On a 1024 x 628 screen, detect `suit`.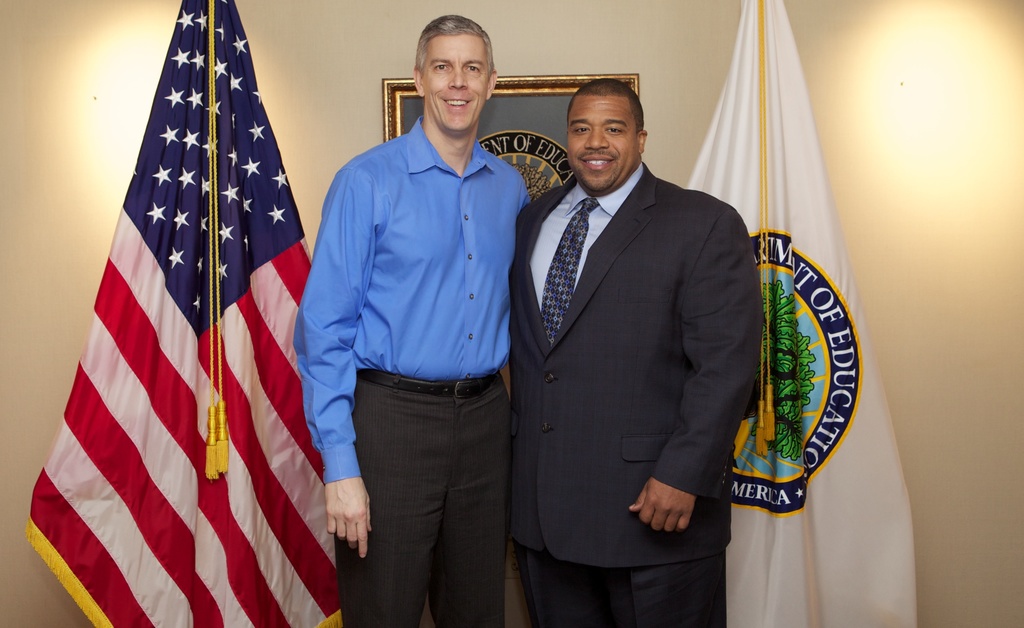
[506, 157, 766, 627].
